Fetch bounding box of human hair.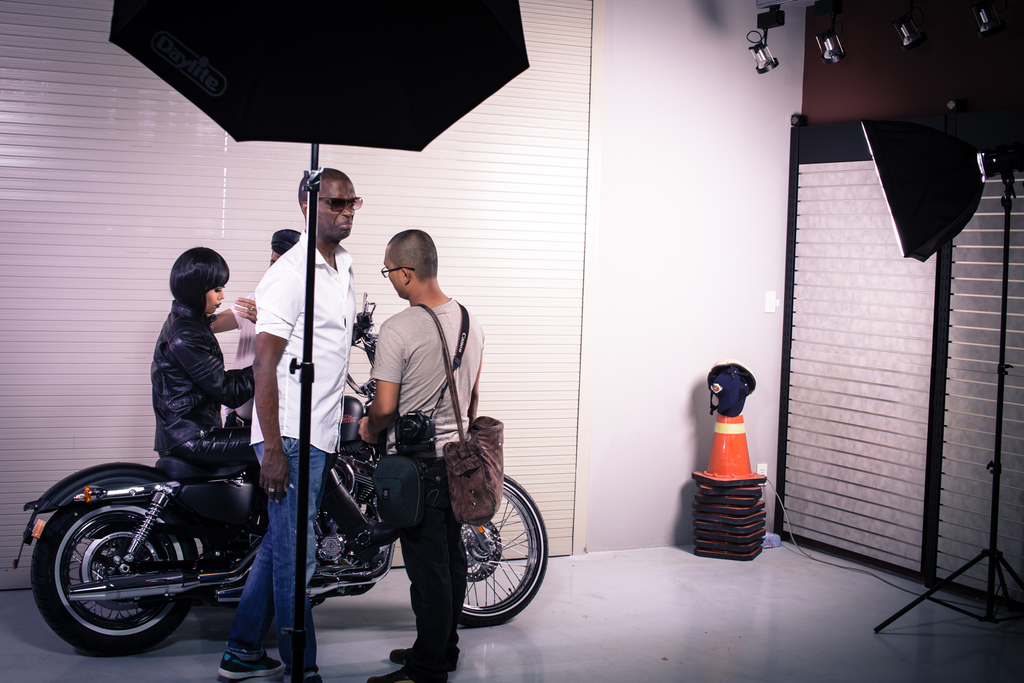
Bbox: {"left": 163, "top": 243, "right": 227, "bottom": 315}.
